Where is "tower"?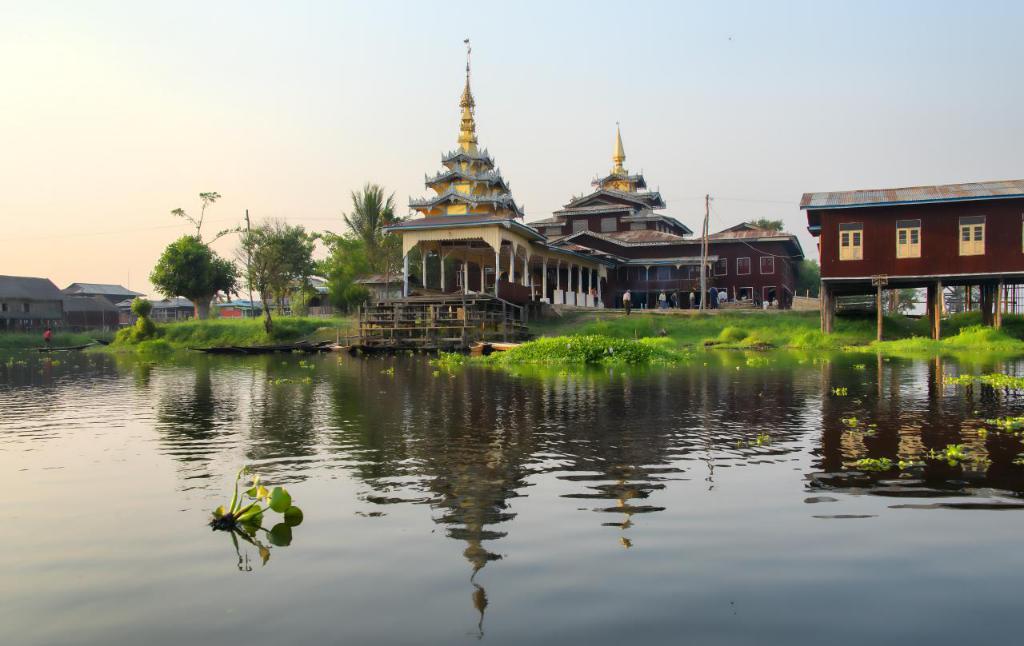
bbox=(414, 47, 536, 225).
